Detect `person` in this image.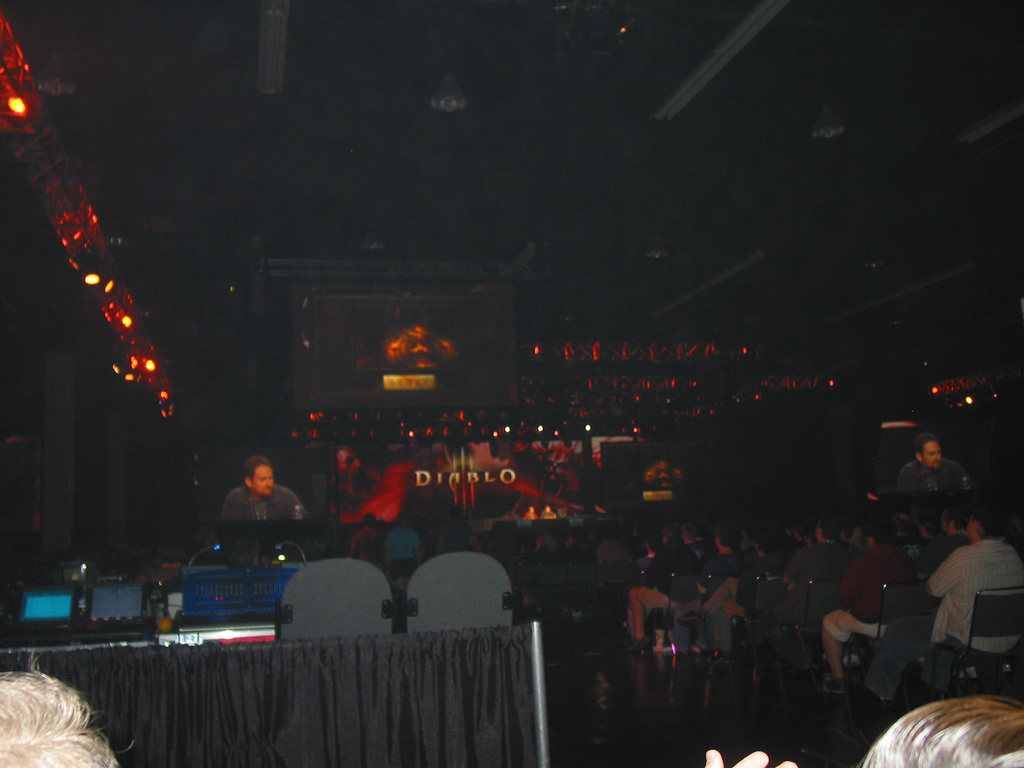
Detection: [827,513,918,682].
